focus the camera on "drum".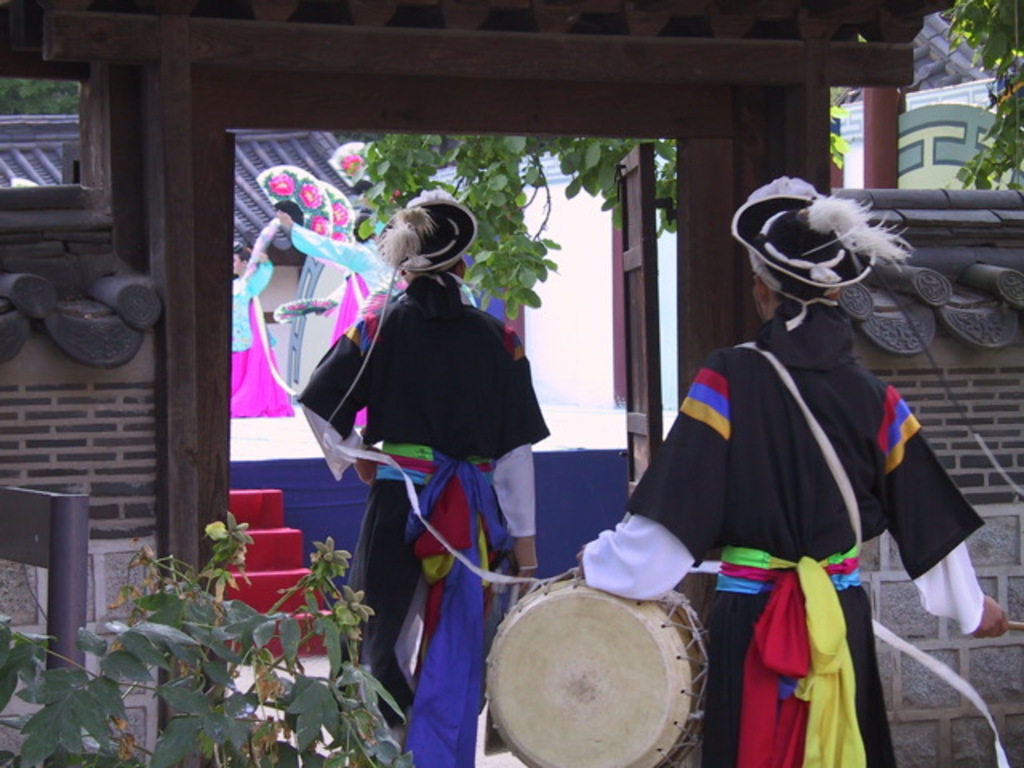
Focus region: BBox(486, 581, 712, 766).
